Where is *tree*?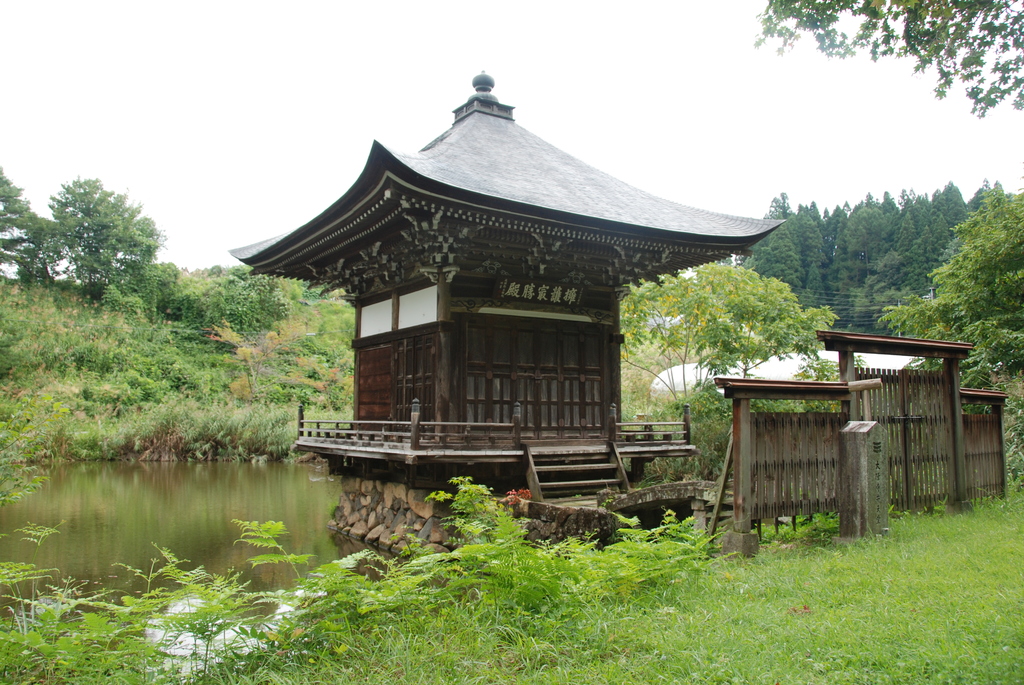
l=852, t=184, r=885, b=310.
